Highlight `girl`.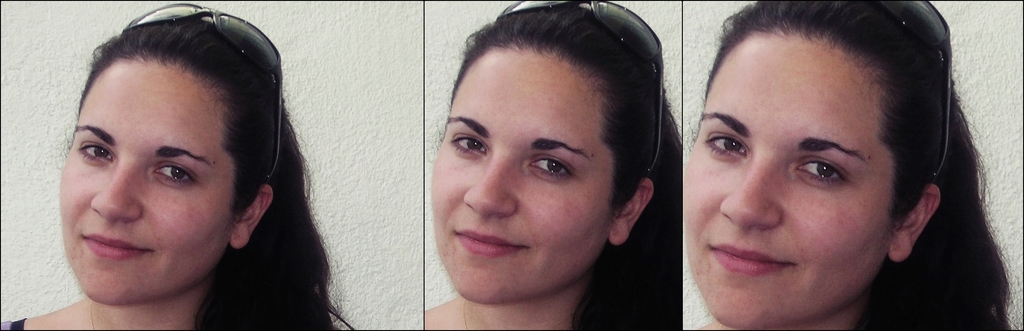
Highlighted region: BBox(682, 1, 1015, 329).
